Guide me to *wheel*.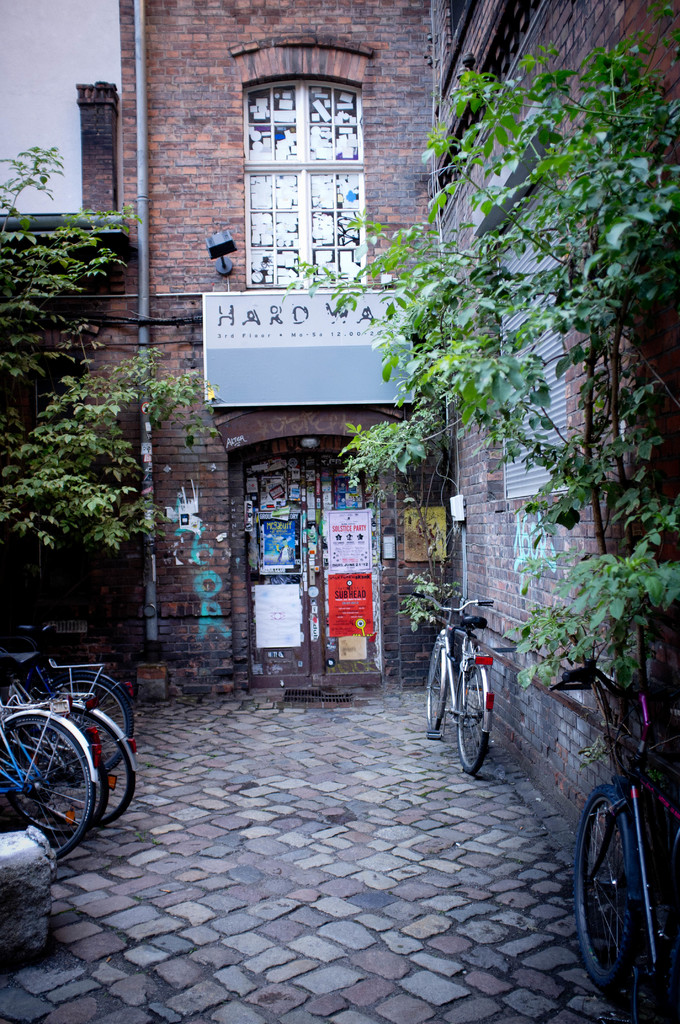
Guidance: x1=51, y1=671, x2=133, y2=778.
